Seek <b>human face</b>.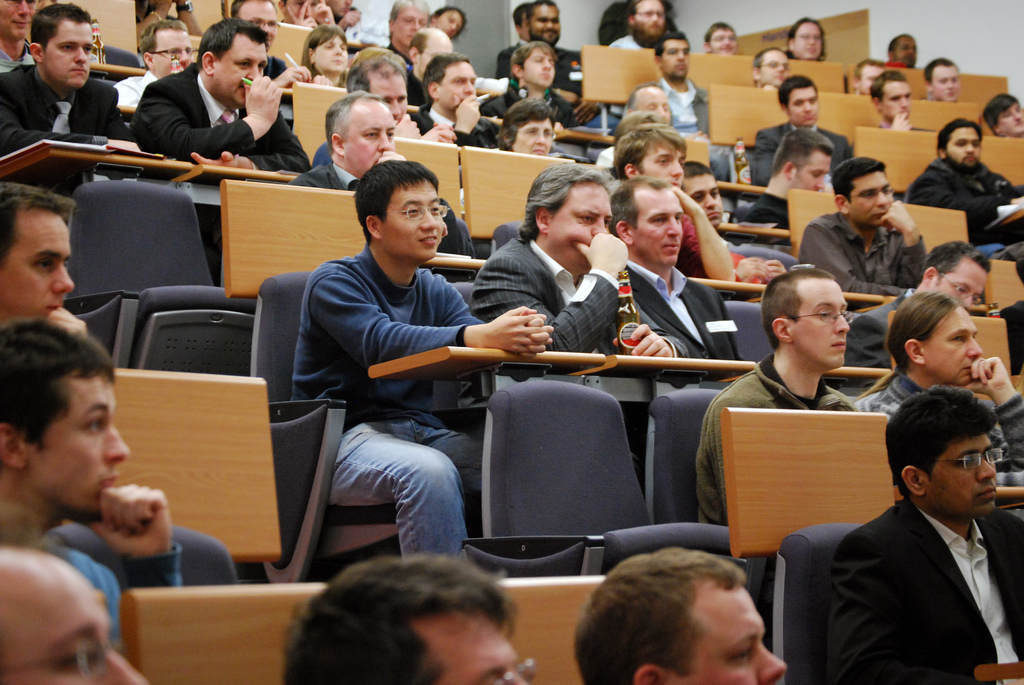
locate(346, 102, 395, 169).
